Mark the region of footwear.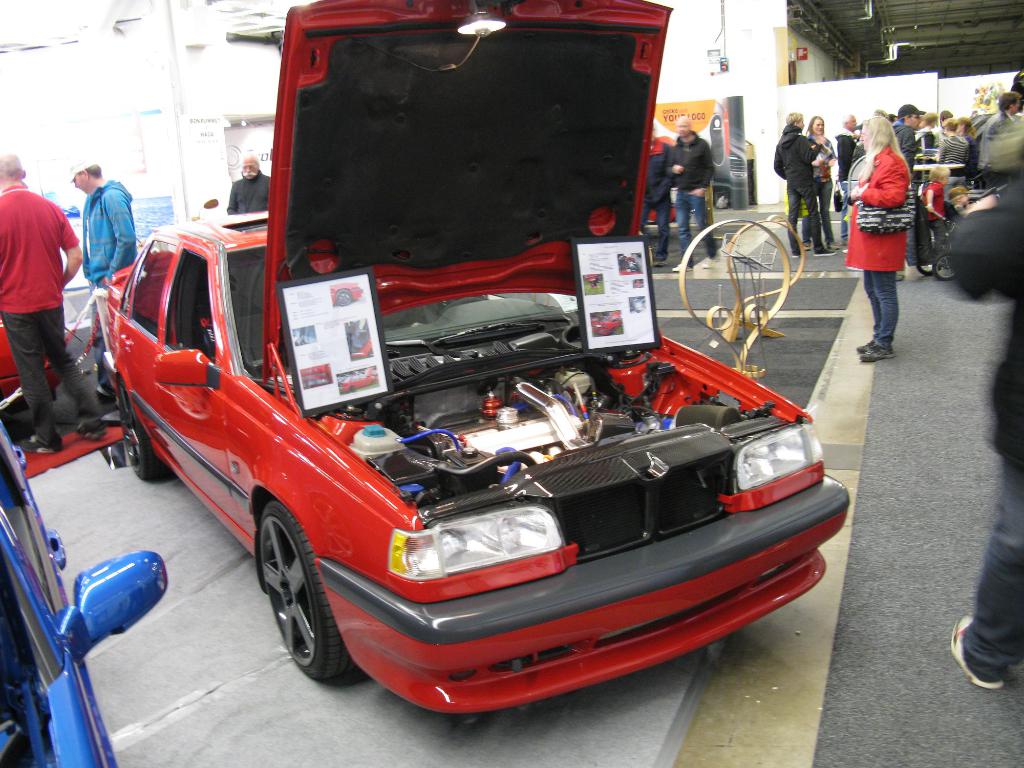
Region: left=951, top=607, right=1004, bottom=691.
